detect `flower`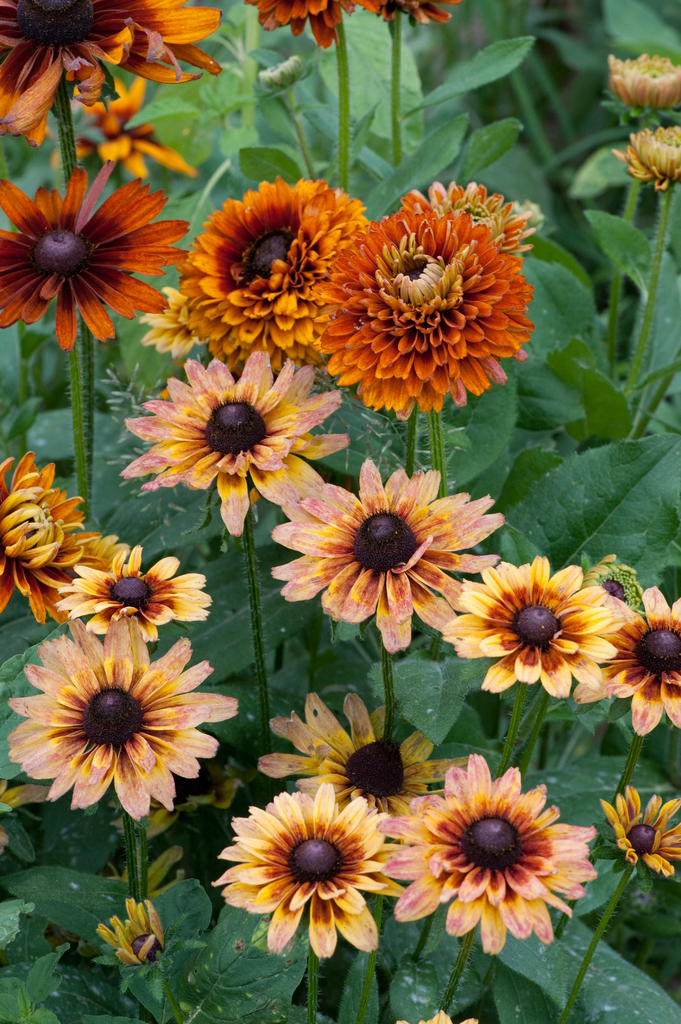
region(51, 541, 214, 638)
